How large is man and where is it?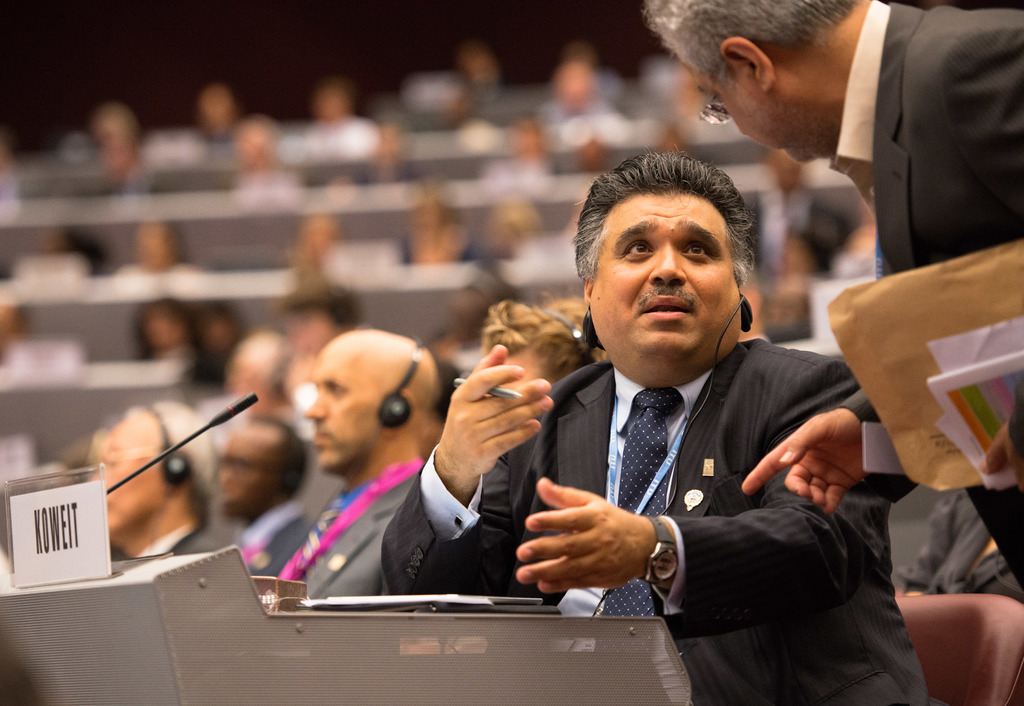
Bounding box: BBox(385, 145, 939, 705).
